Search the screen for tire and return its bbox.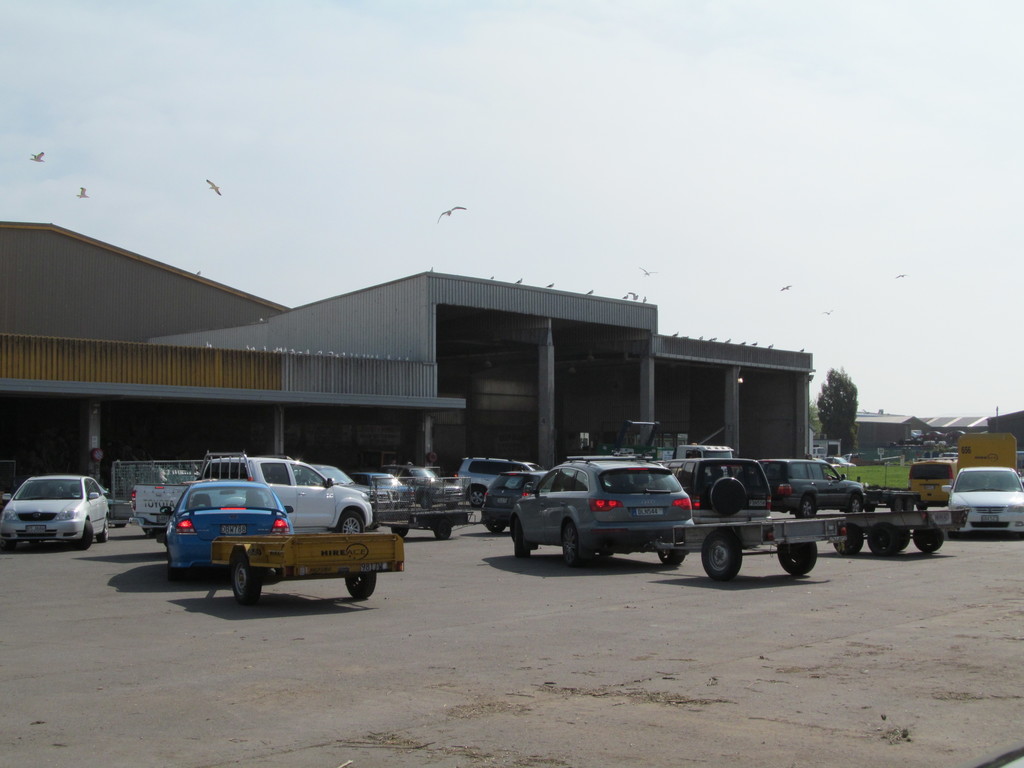
Found: bbox=[344, 570, 376, 600].
